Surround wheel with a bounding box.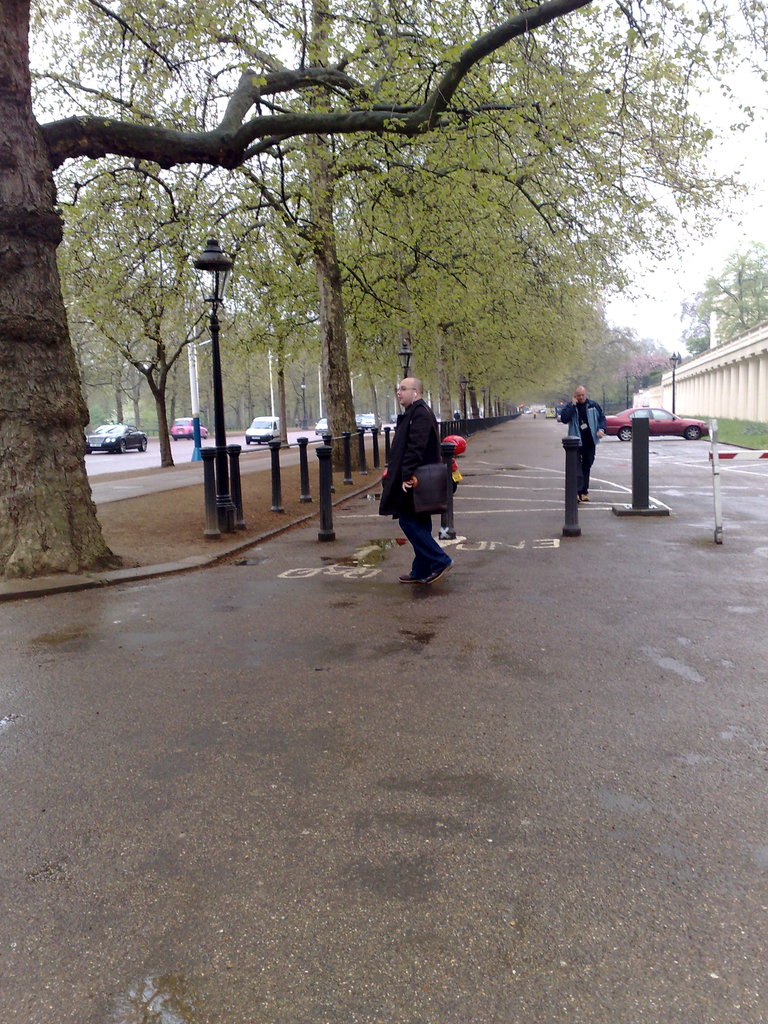
245,442,247,443.
